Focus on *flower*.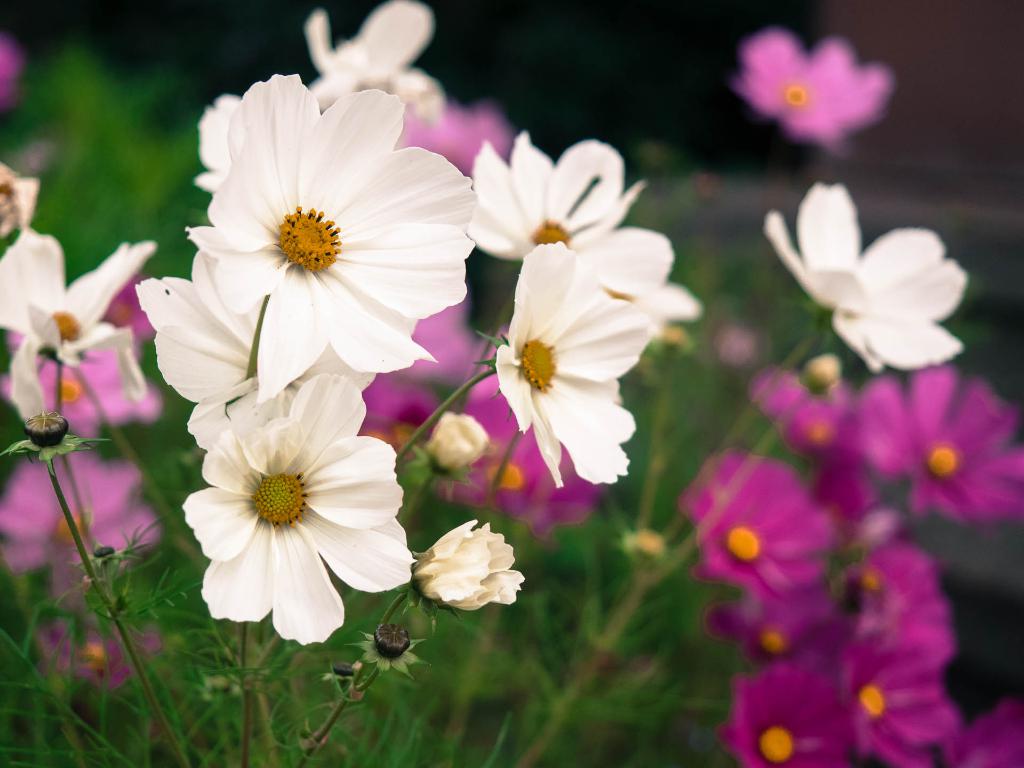
Focused at pyautogui.locateOnScreen(493, 239, 651, 490).
